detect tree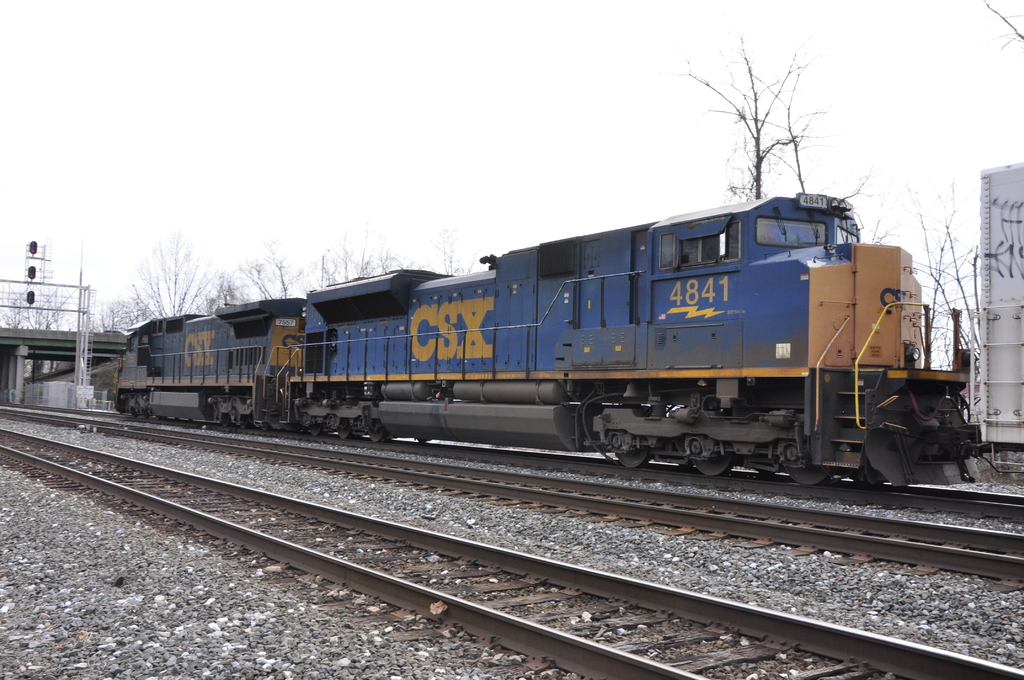
detection(3, 282, 84, 334)
